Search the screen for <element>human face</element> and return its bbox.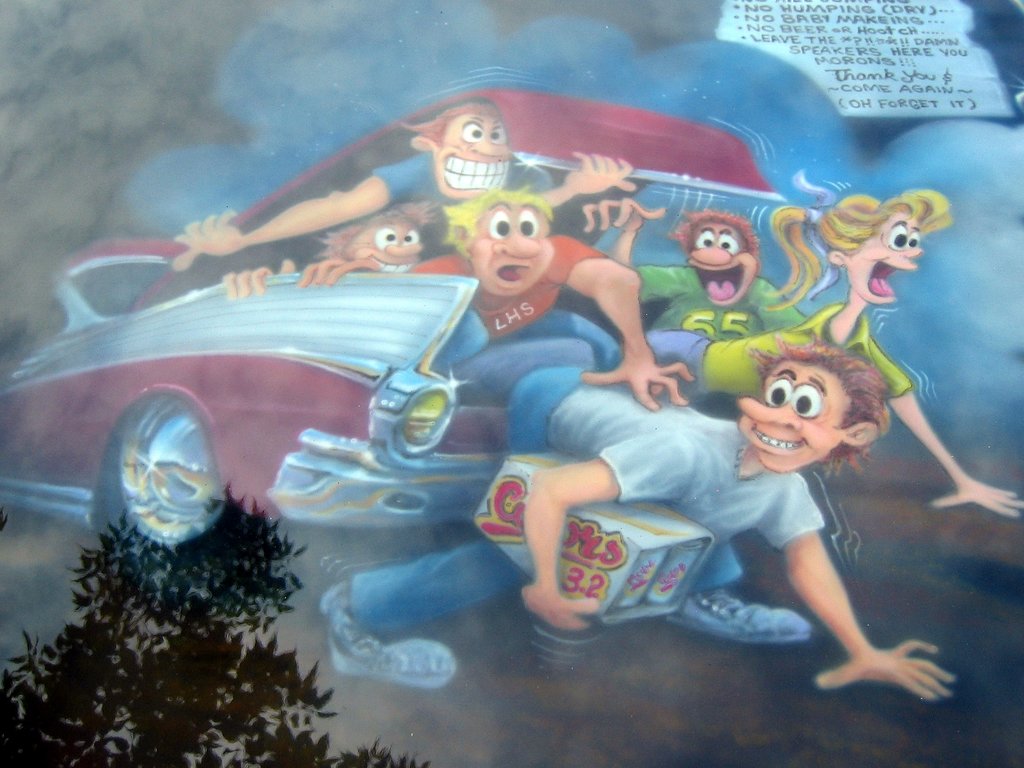
Found: bbox=[472, 201, 556, 295].
